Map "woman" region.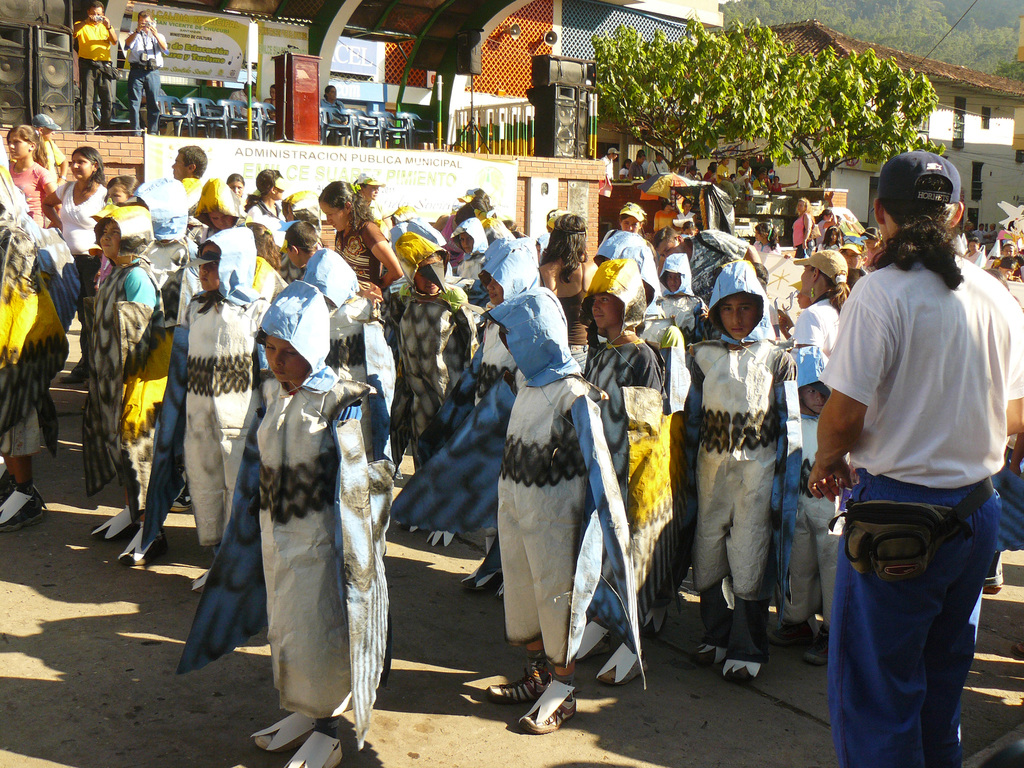
Mapped to locate(40, 146, 110, 381).
